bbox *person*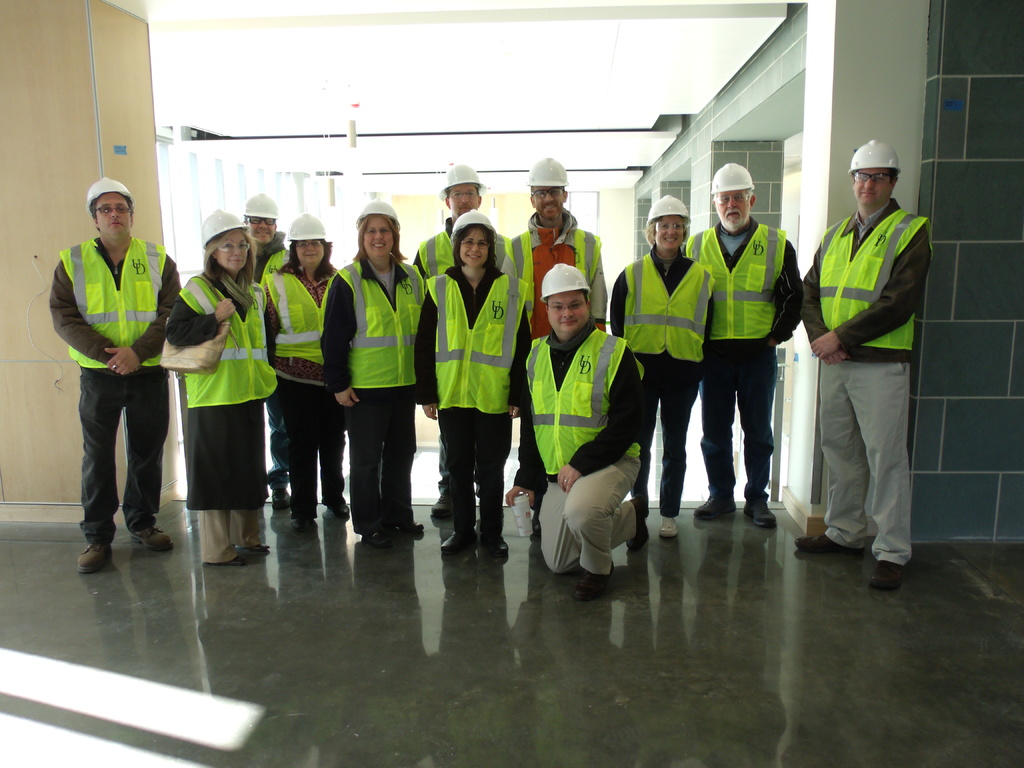
684/161/806/538
